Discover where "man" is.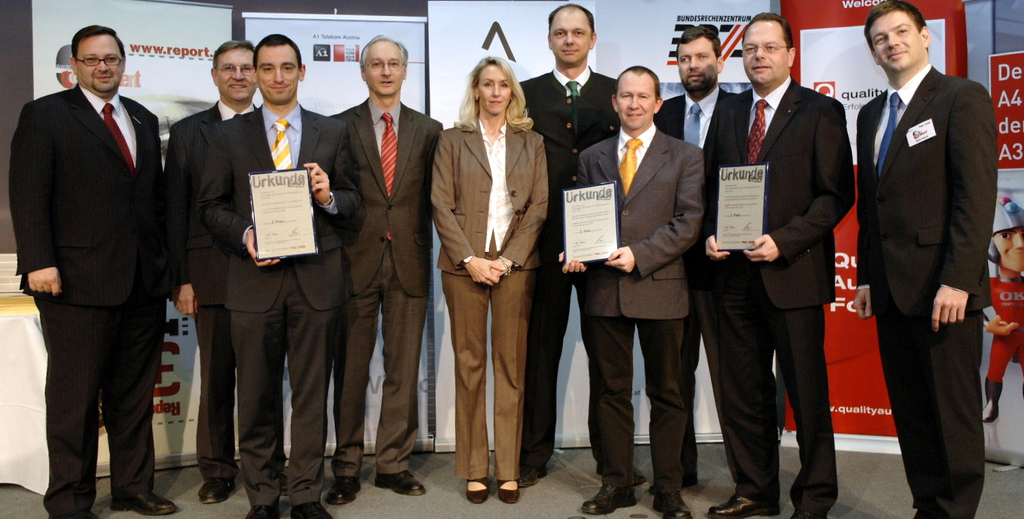
Discovered at 193 32 365 518.
